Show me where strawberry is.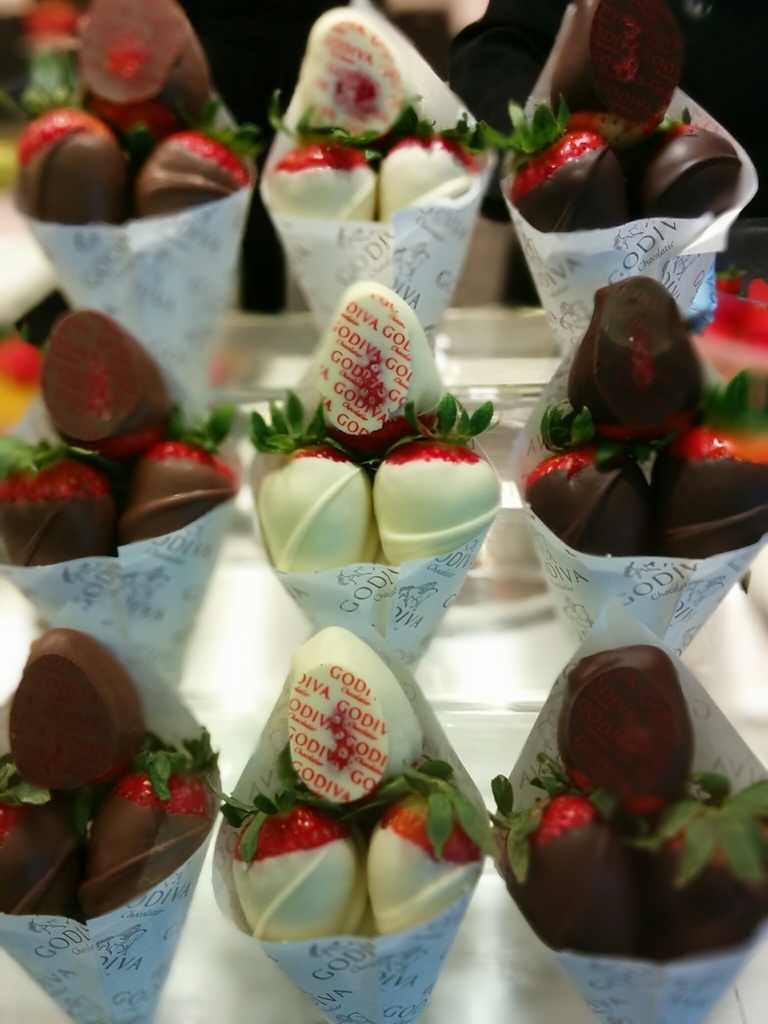
strawberry is at left=522, top=392, right=653, bottom=564.
